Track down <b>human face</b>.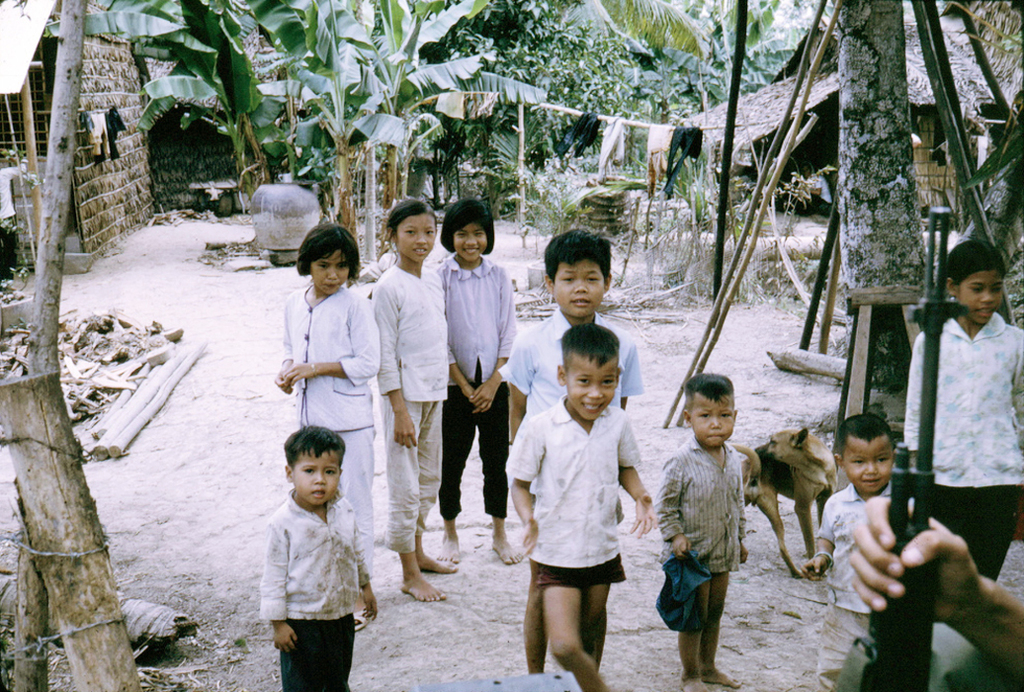
Tracked to <bbox>294, 450, 340, 503</bbox>.
